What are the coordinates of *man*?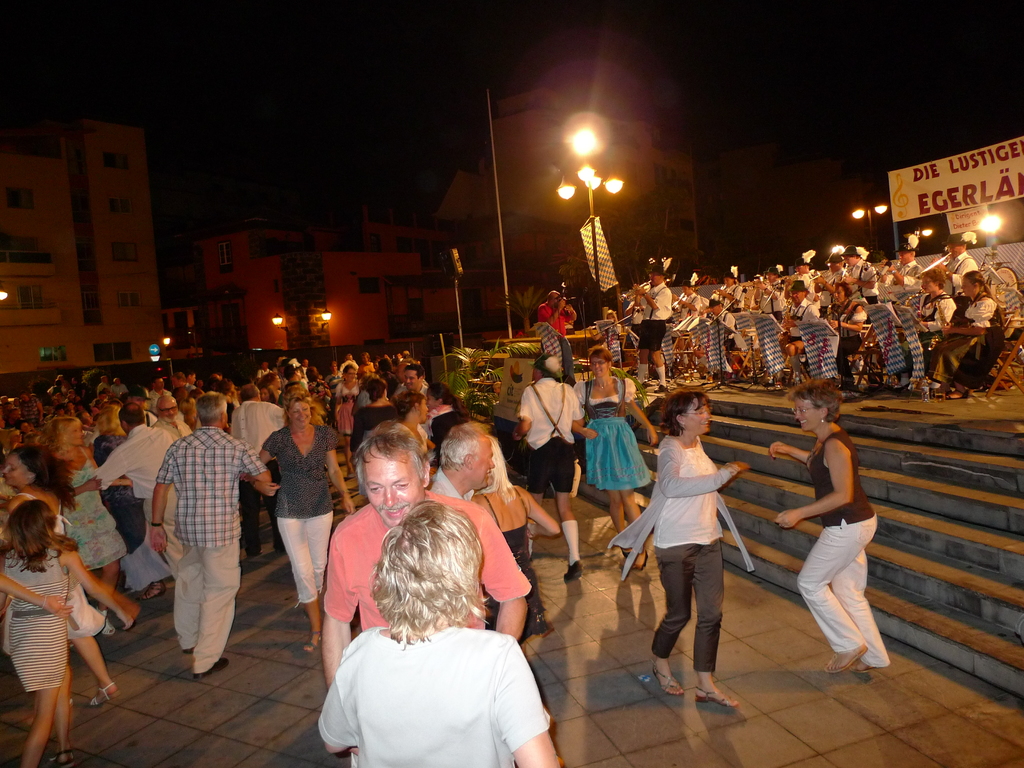
left=630, top=265, right=673, bottom=394.
